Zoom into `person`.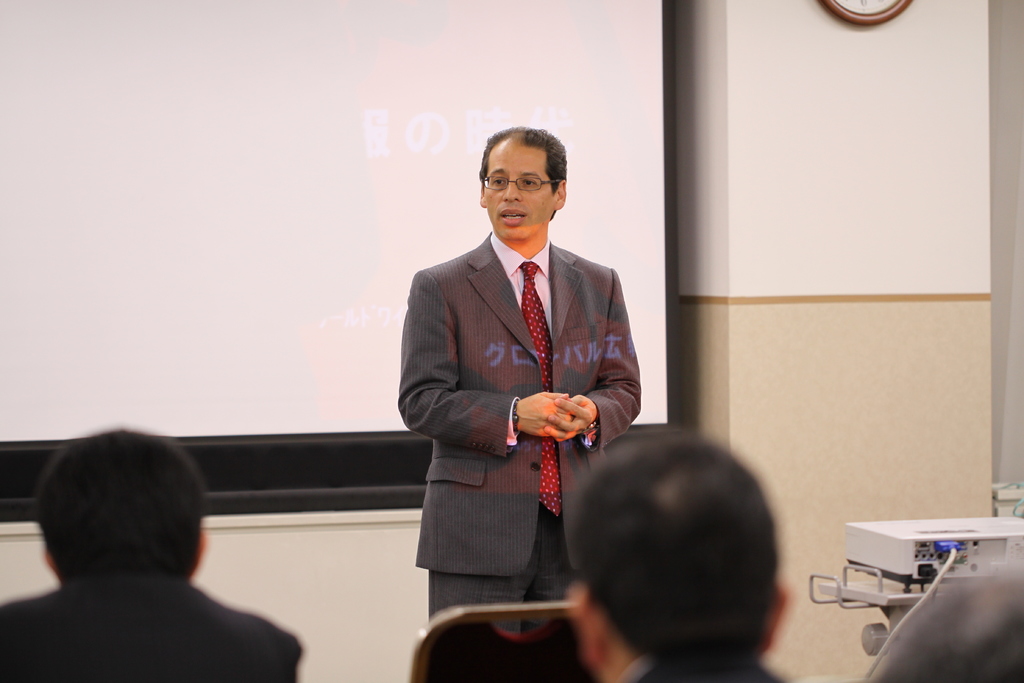
Zoom target: (x1=0, y1=427, x2=301, y2=682).
